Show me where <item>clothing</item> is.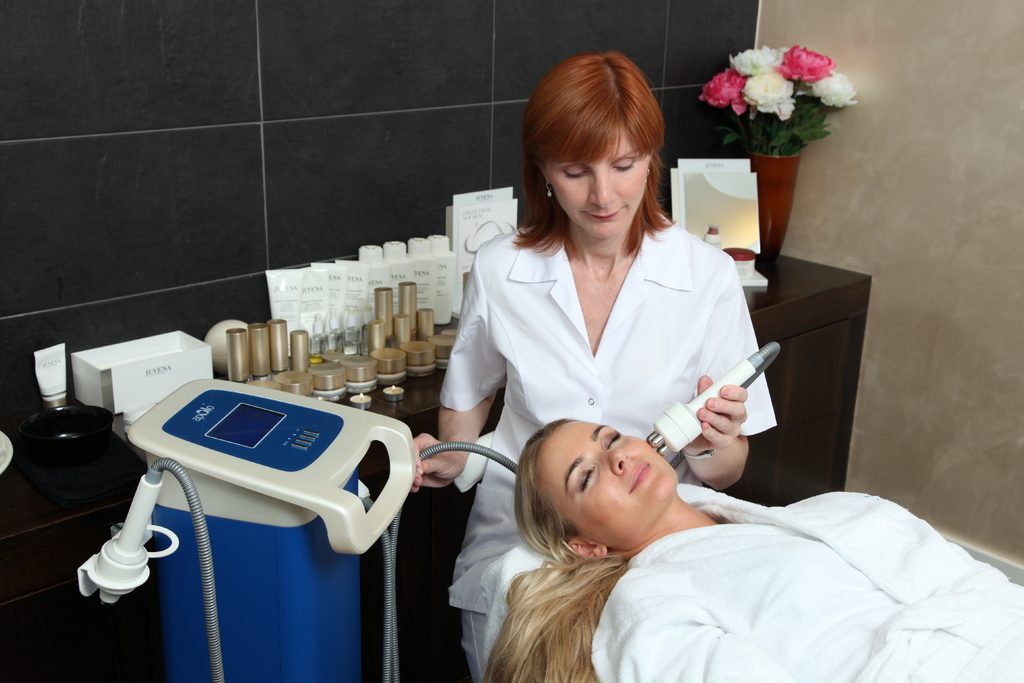
<item>clothing</item> is at <region>588, 477, 1023, 682</region>.
